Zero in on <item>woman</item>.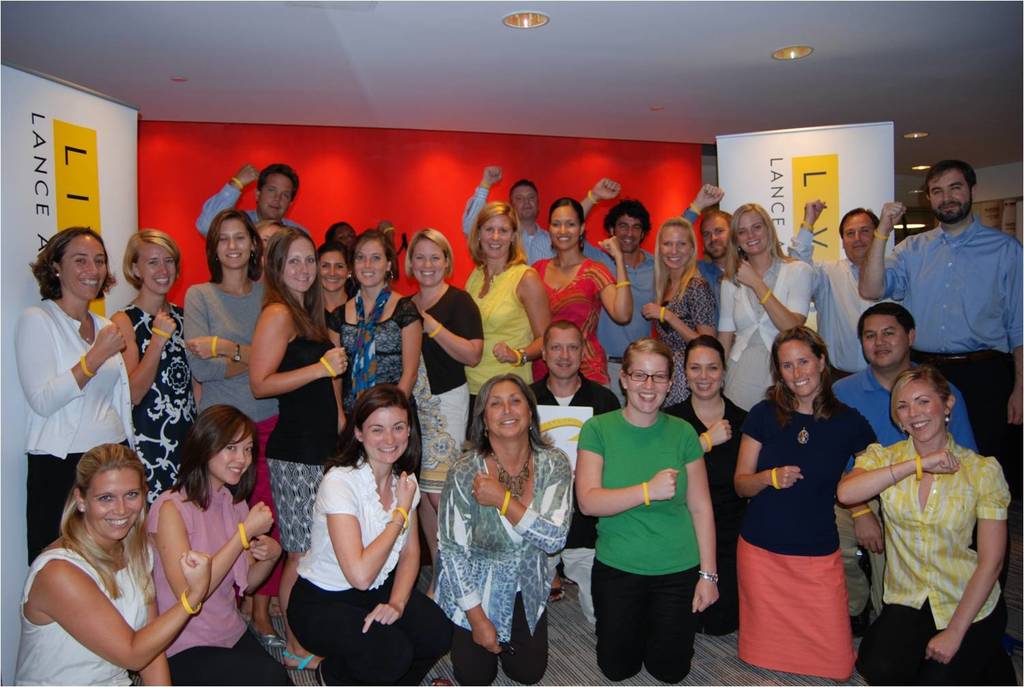
Zeroed in: (left=527, top=193, right=637, bottom=396).
